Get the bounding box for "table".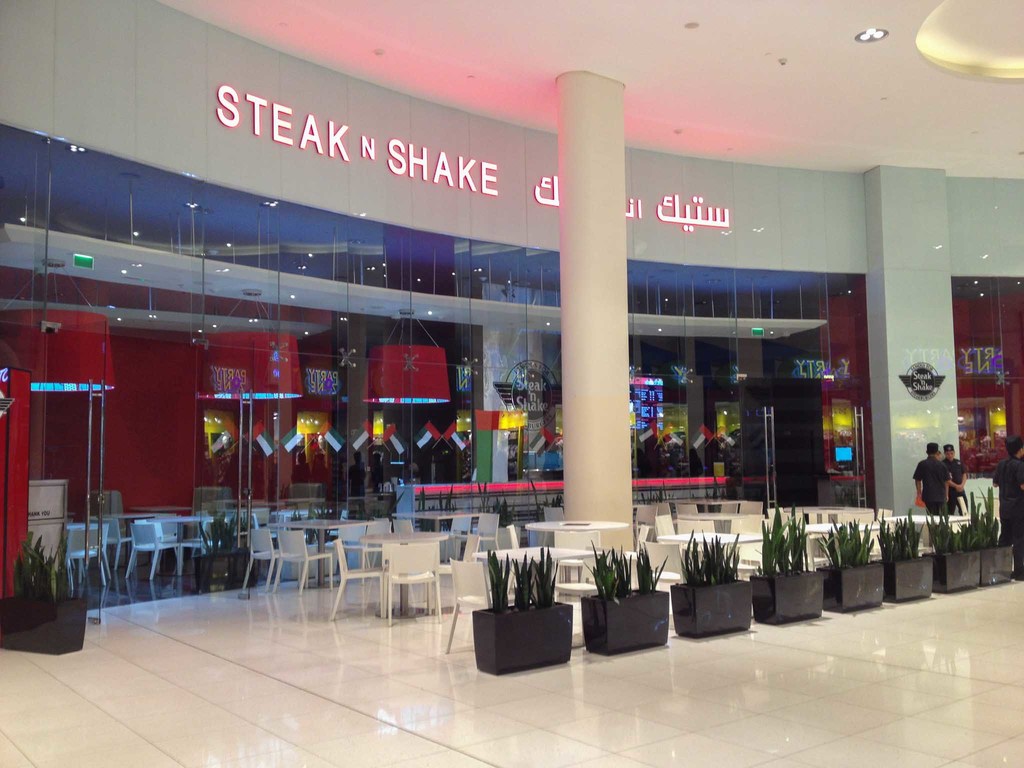
[360,525,450,623].
